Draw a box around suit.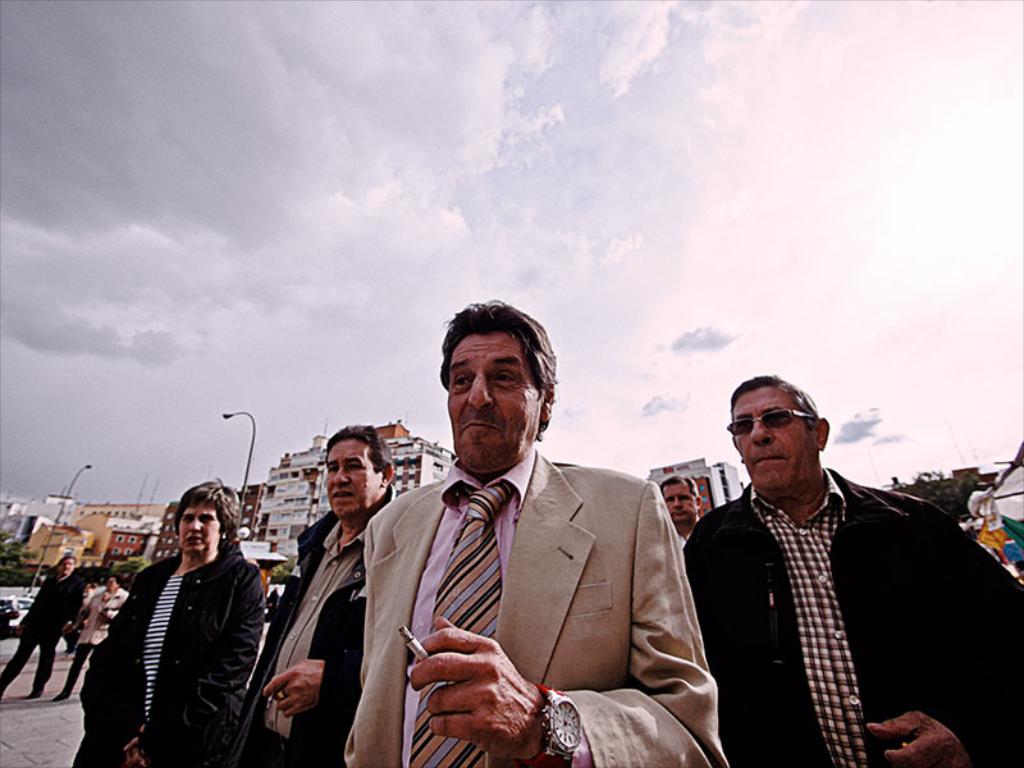
{"x1": 332, "y1": 399, "x2": 694, "y2": 753}.
